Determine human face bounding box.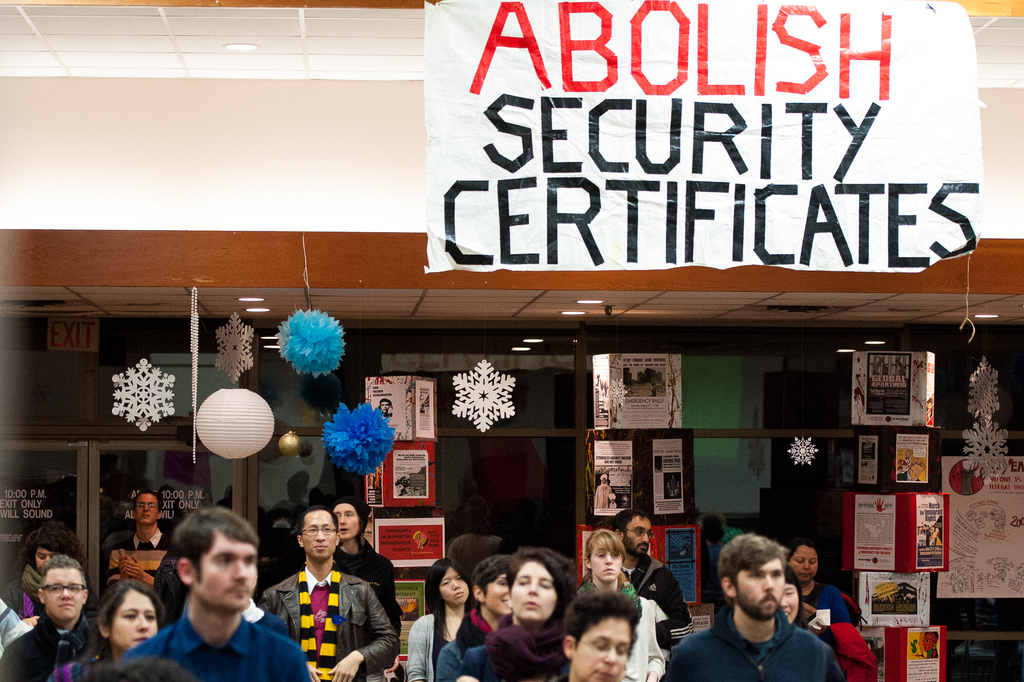
Determined: pyautogui.locateOnScreen(591, 549, 624, 585).
